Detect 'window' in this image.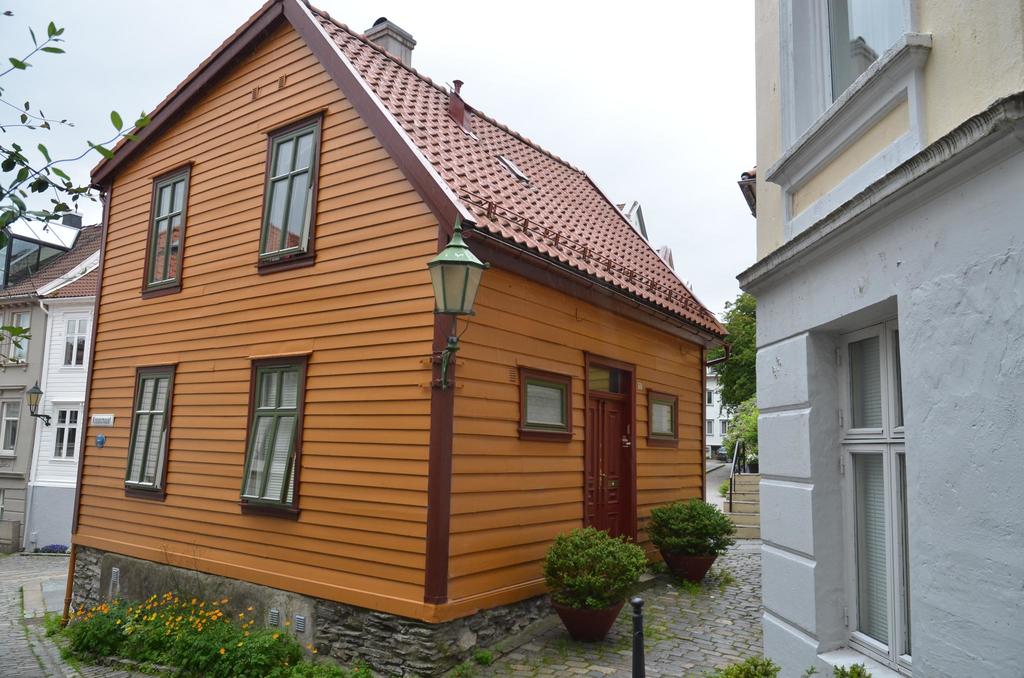
Detection: l=0, t=390, r=24, b=470.
